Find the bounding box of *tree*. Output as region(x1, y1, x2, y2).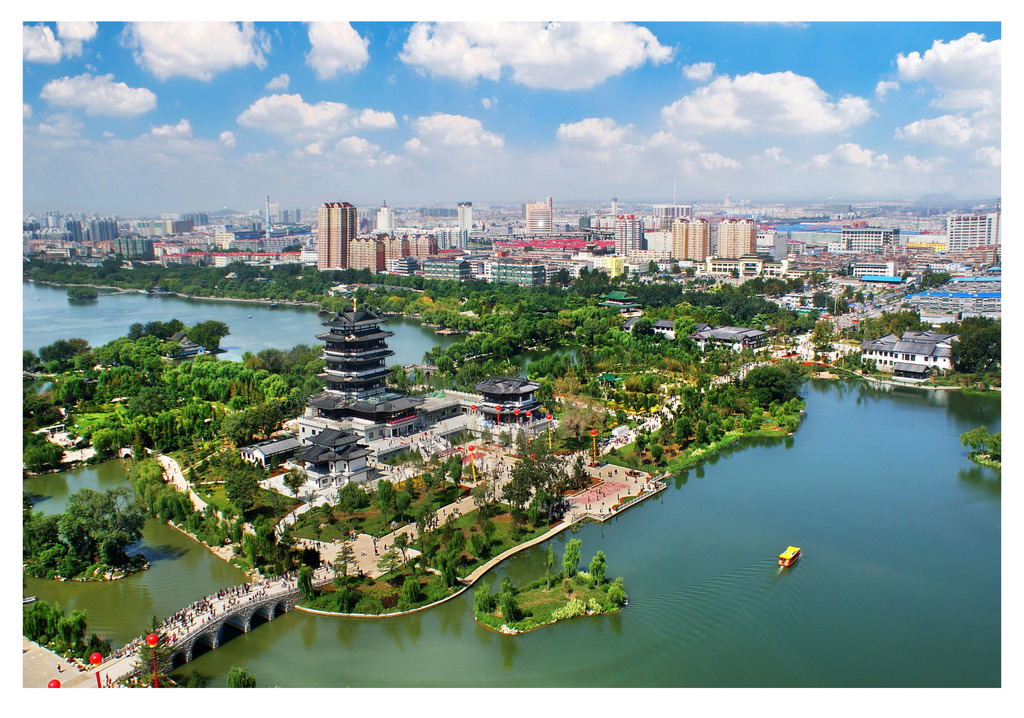
region(445, 453, 467, 479).
